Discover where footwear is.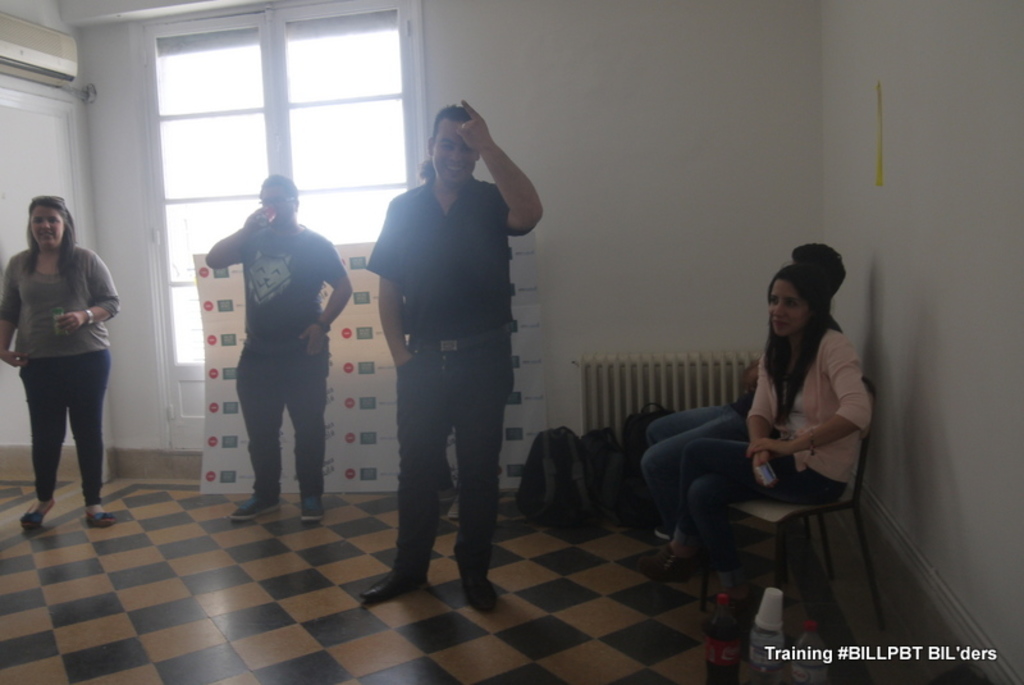
Discovered at Rect(63, 493, 110, 528).
